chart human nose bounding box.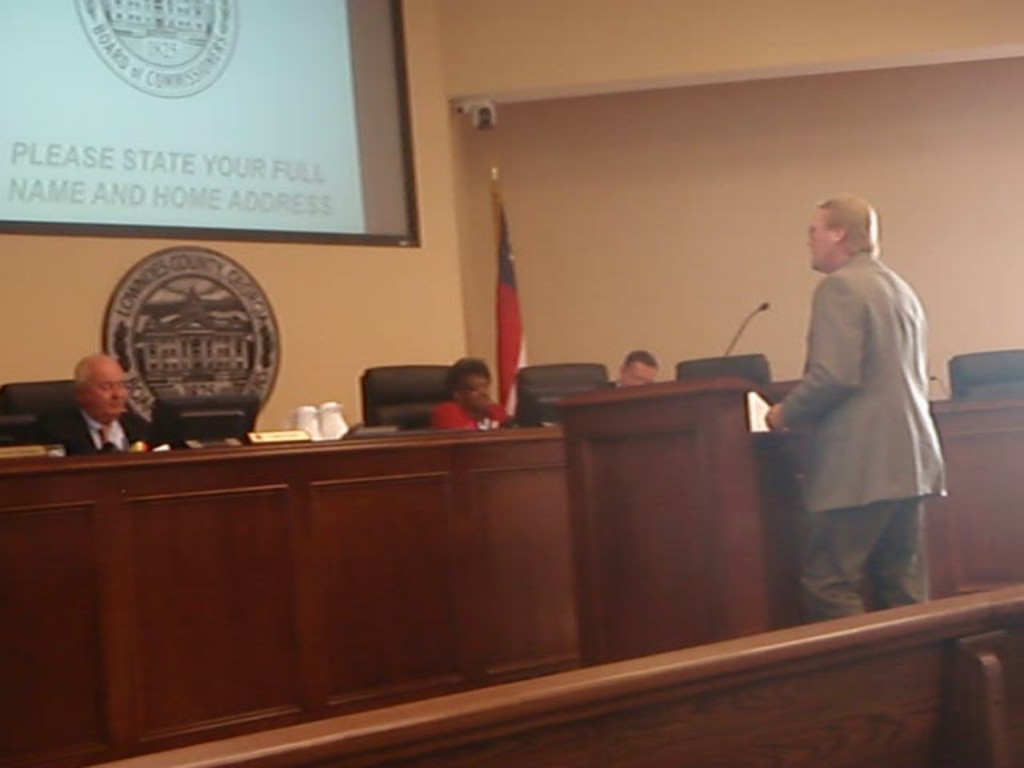
Charted: x1=480 y1=382 x2=485 y2=397.
